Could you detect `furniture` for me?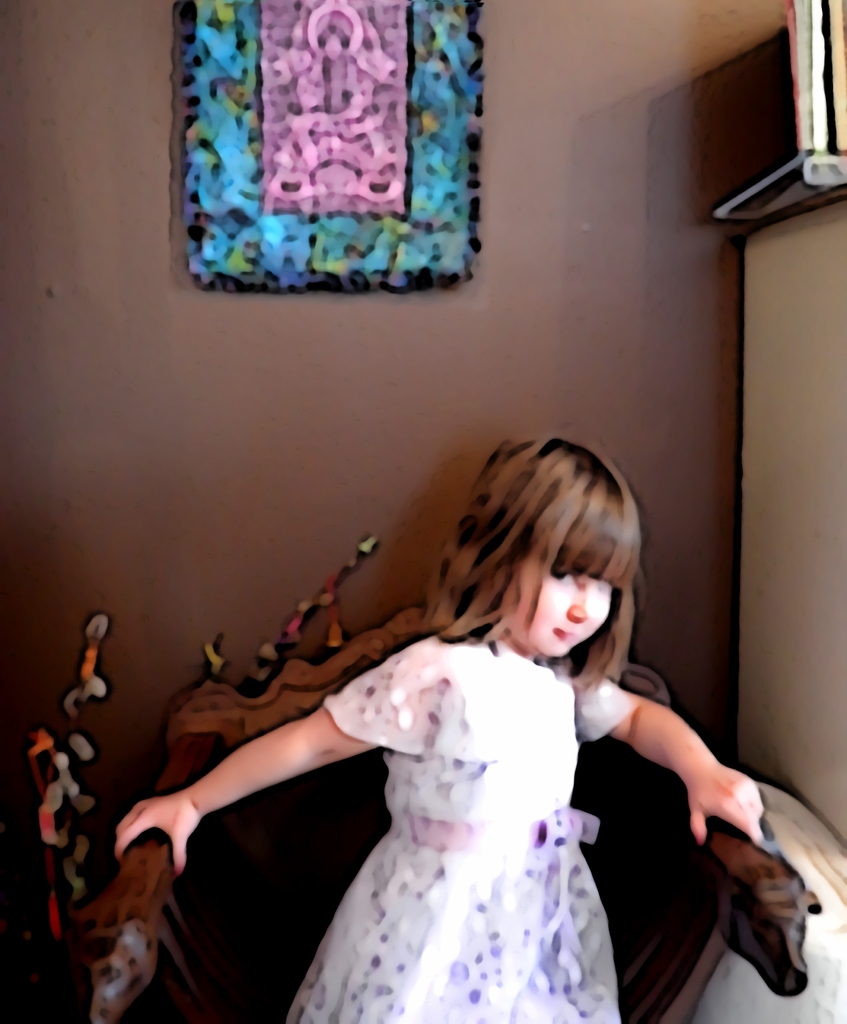
Detection result: x1=66, y1=600, x2=818, y2=1023.
